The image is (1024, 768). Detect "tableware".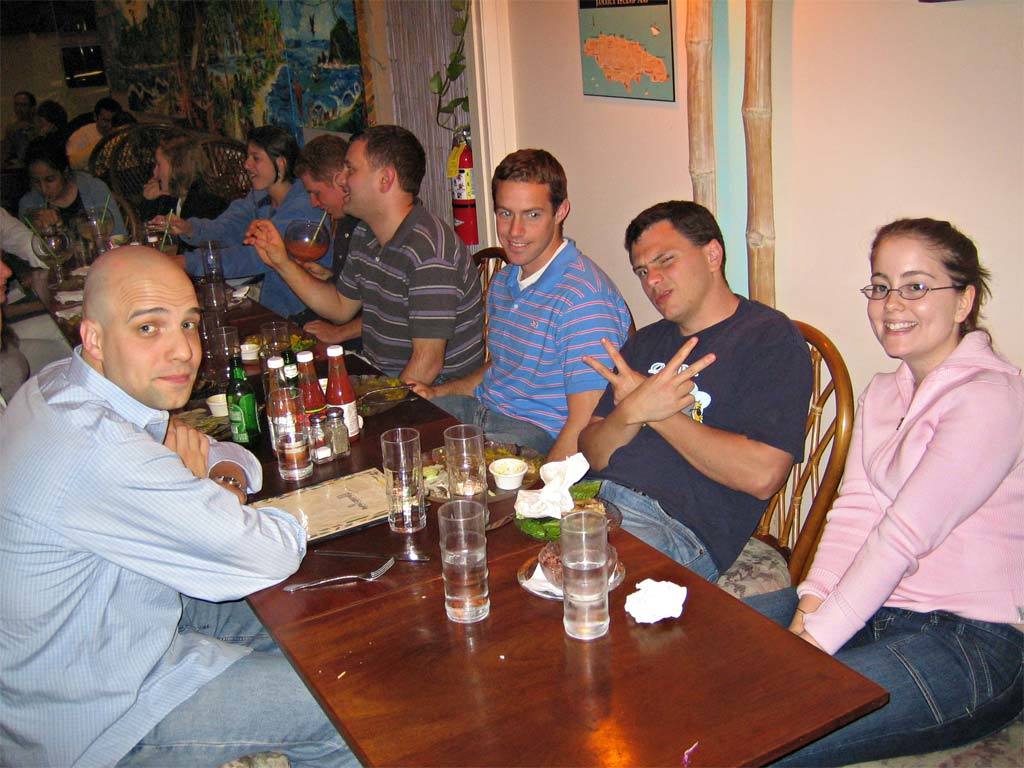
Detection: <box>261,317,291,344</box>.
